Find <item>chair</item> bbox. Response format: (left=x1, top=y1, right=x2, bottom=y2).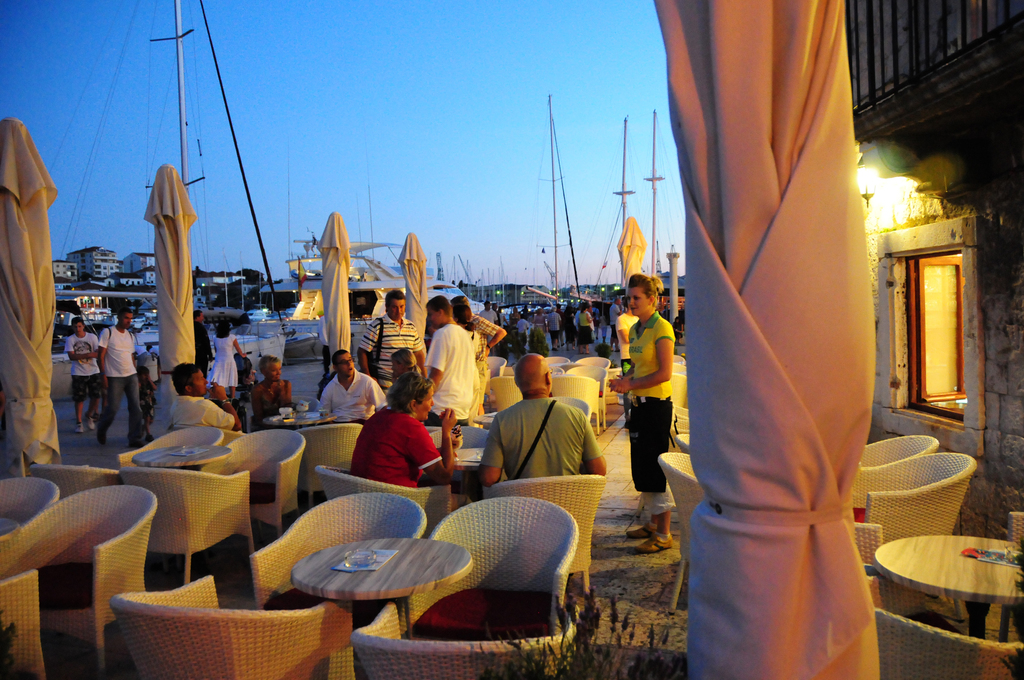
(left=566, top=364, right=607, bottom=426).
